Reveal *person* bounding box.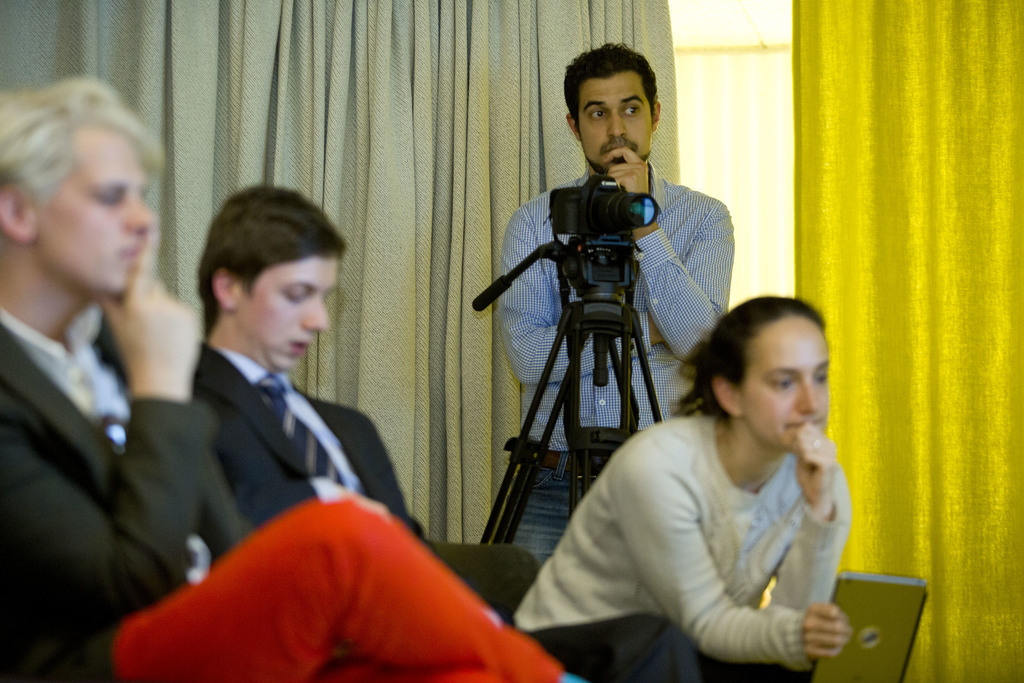
Revealed: crop(1, 78, 582, 682).
